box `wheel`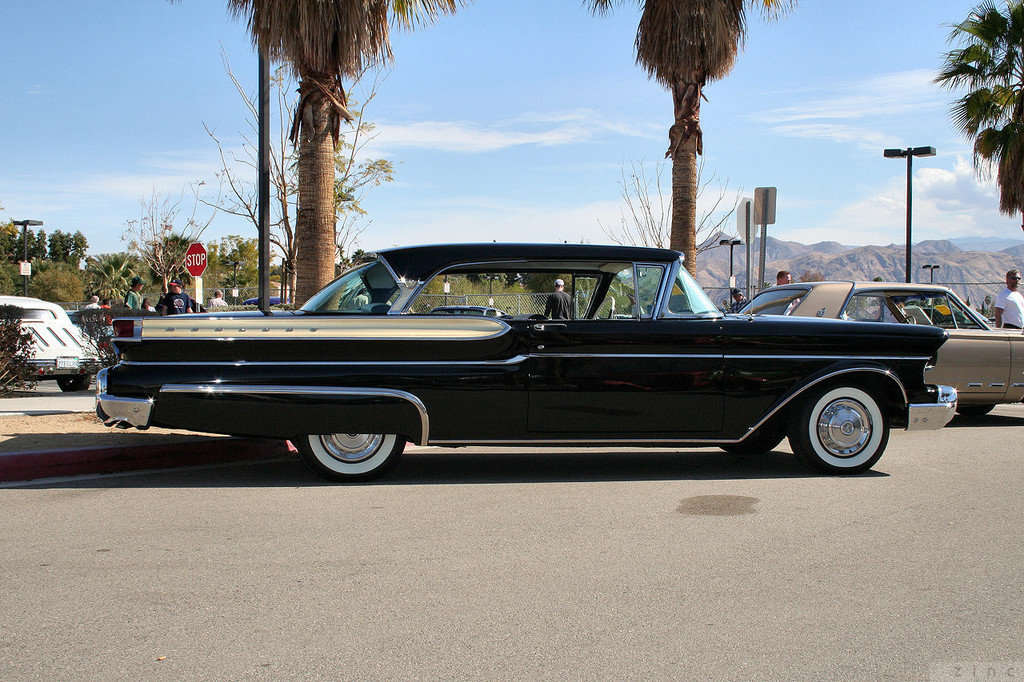
[804,379,897,468]
